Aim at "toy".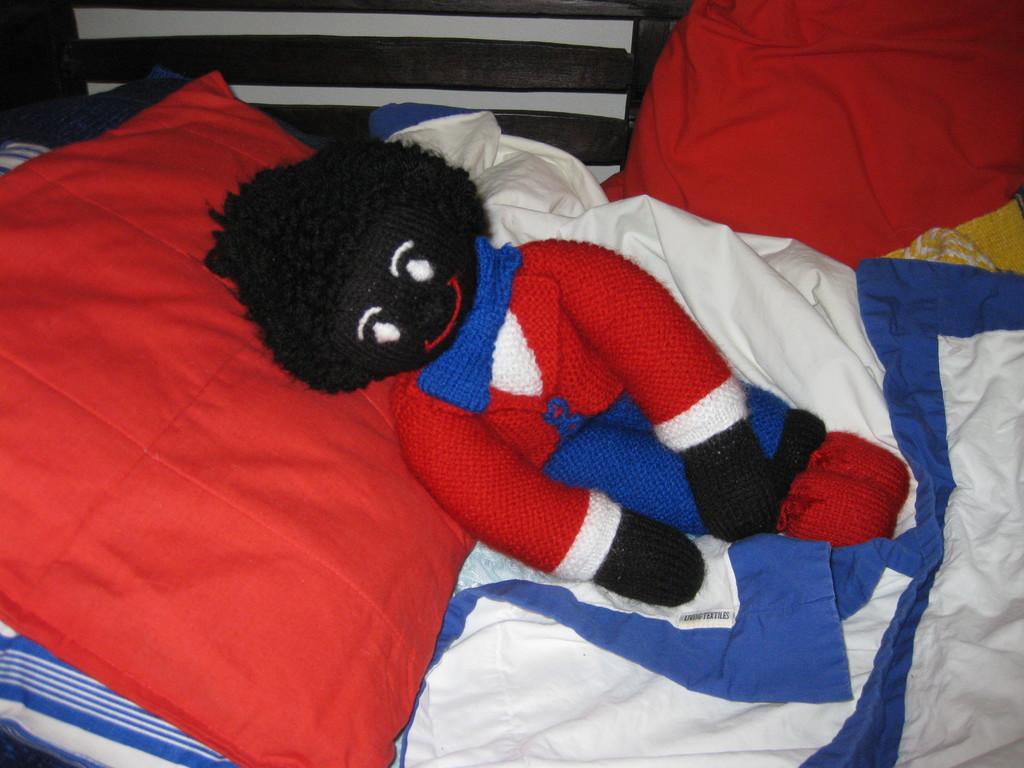
Aimed at (174,104,893,751).
